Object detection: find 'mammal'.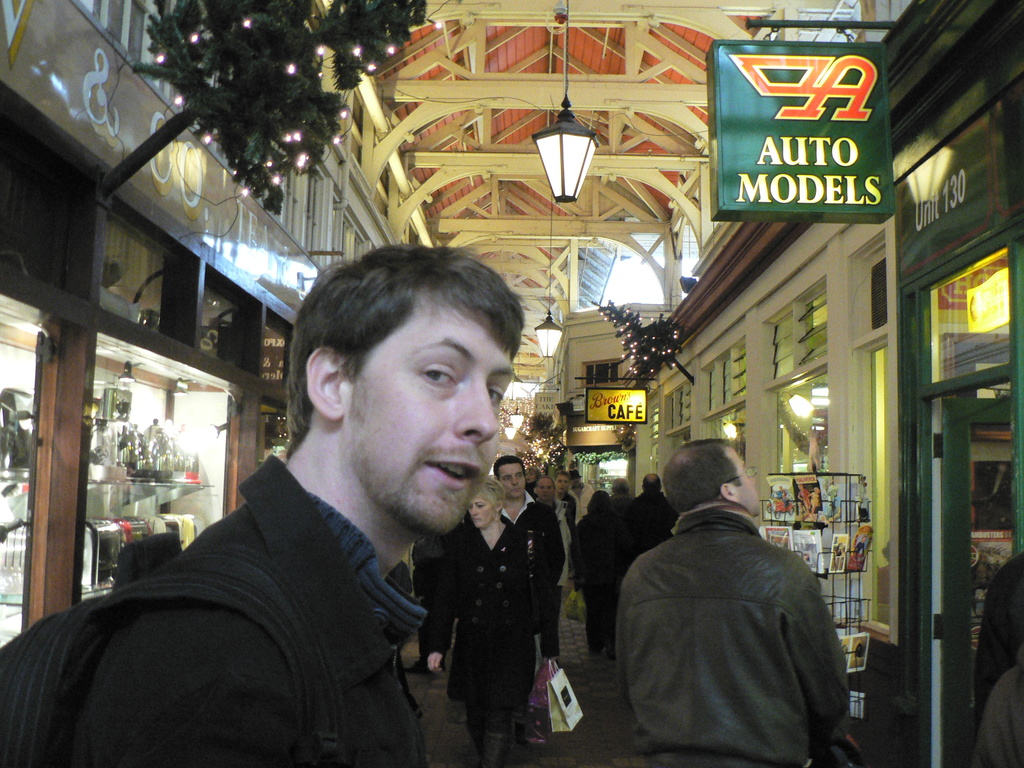
detection(584, 429, 861, 763).
